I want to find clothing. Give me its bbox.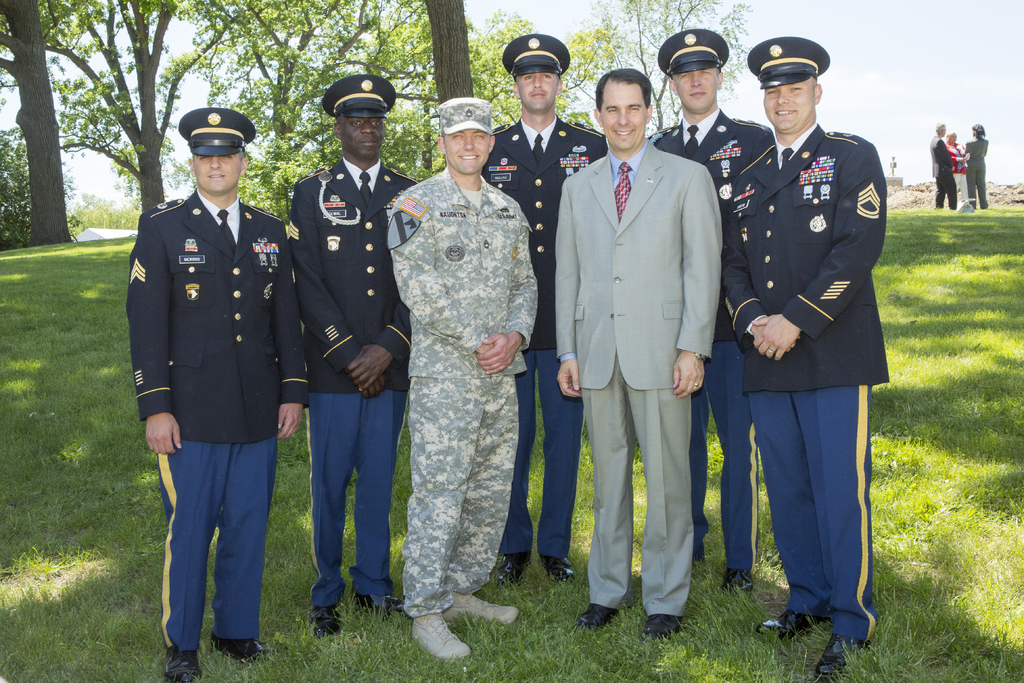
rect(127, 186, 305, 650).
